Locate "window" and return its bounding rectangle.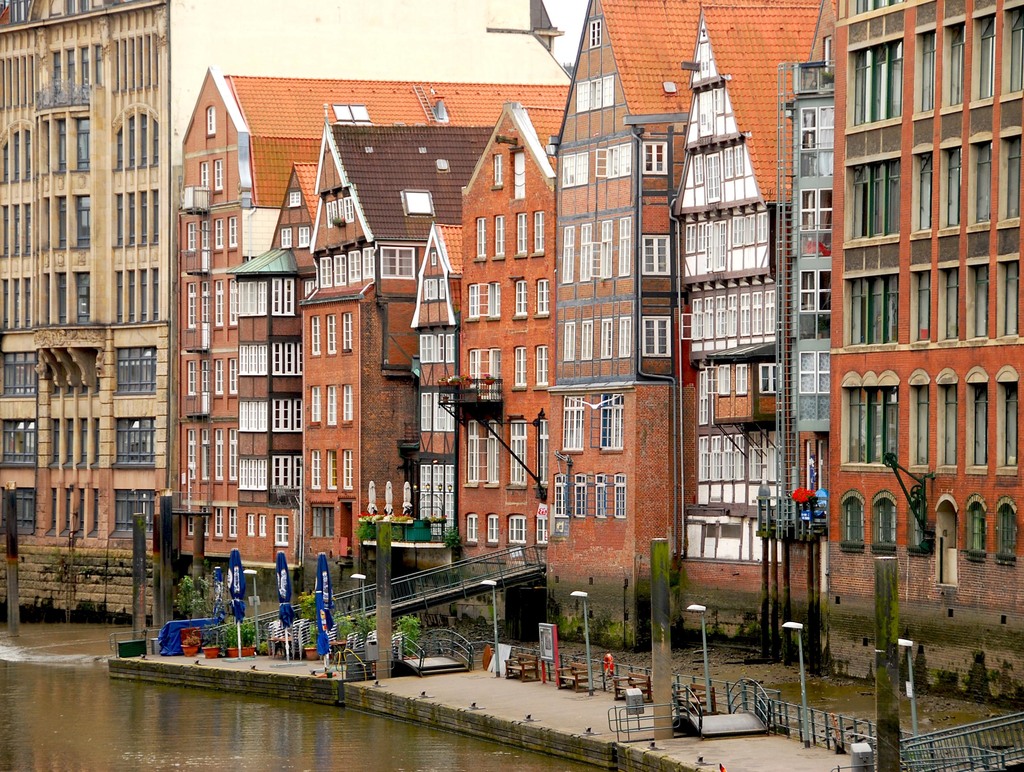
locate(227, 426, 237, 478).
